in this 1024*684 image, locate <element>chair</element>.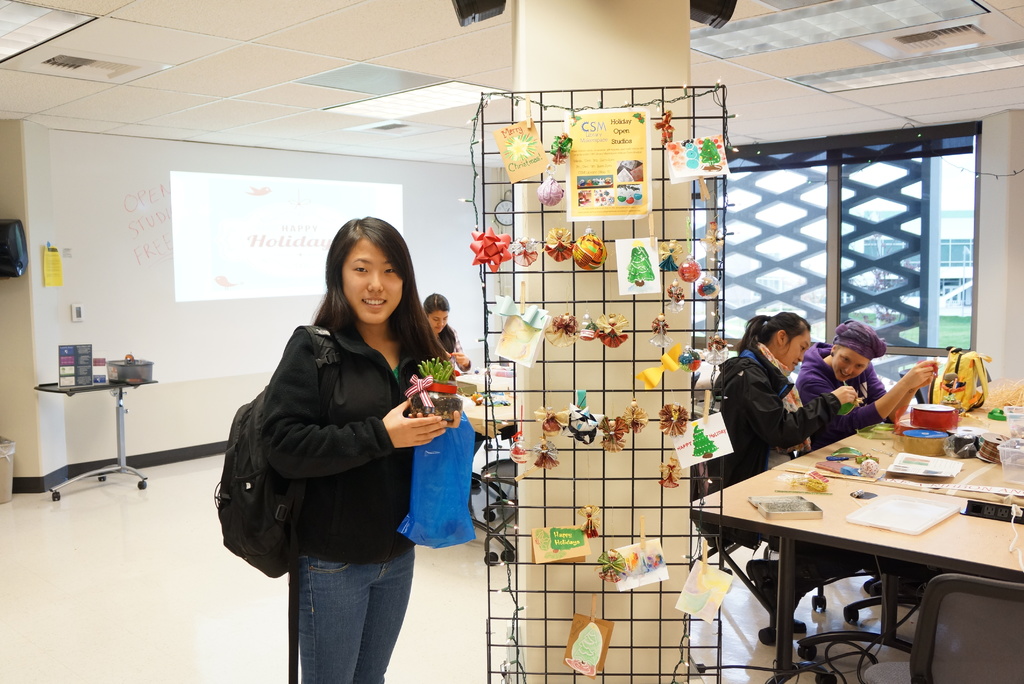
Bounding box: 716,393,834,633.
